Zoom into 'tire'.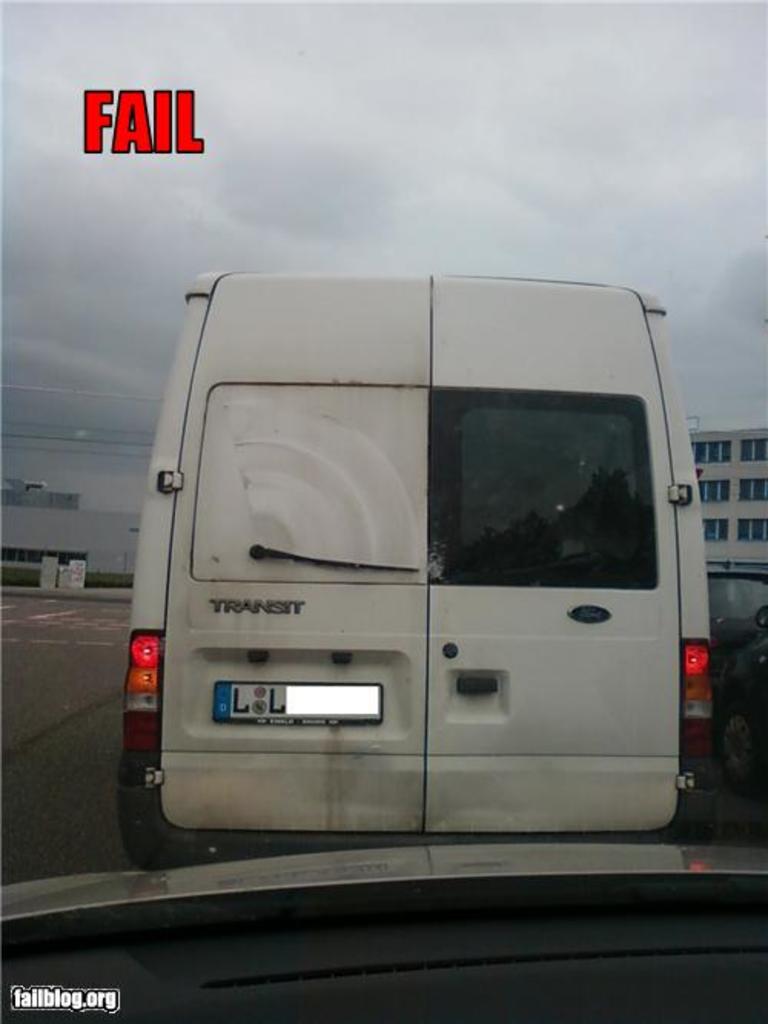
Zoom target: pyautogui.locateOnScreen(713, 709, 750, 791).
